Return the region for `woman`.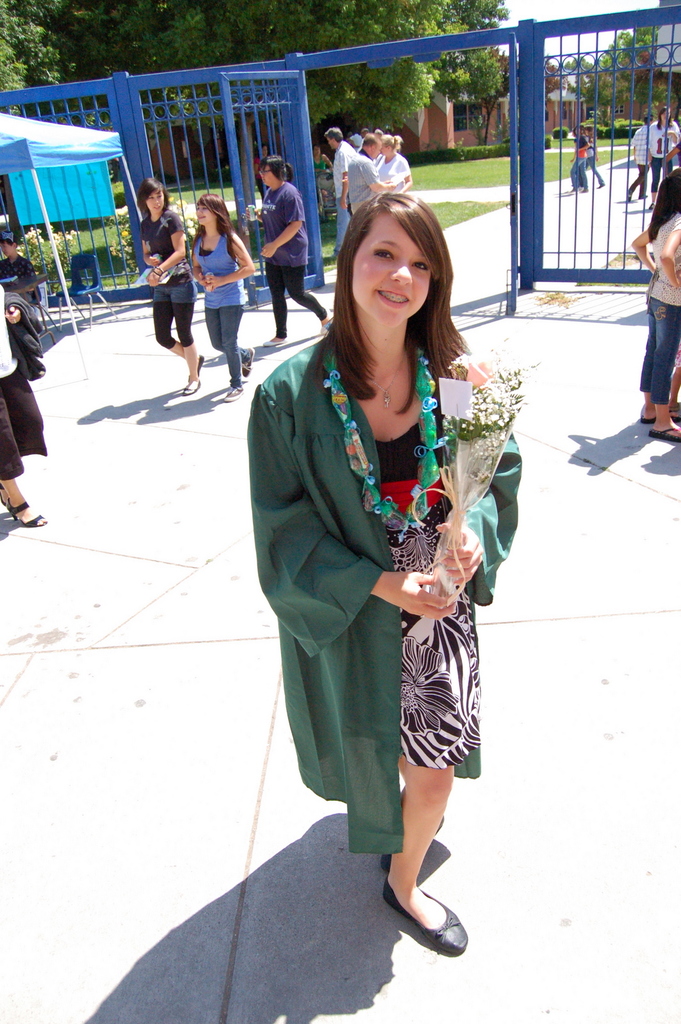
BBox(182, 195, 257, 395).
